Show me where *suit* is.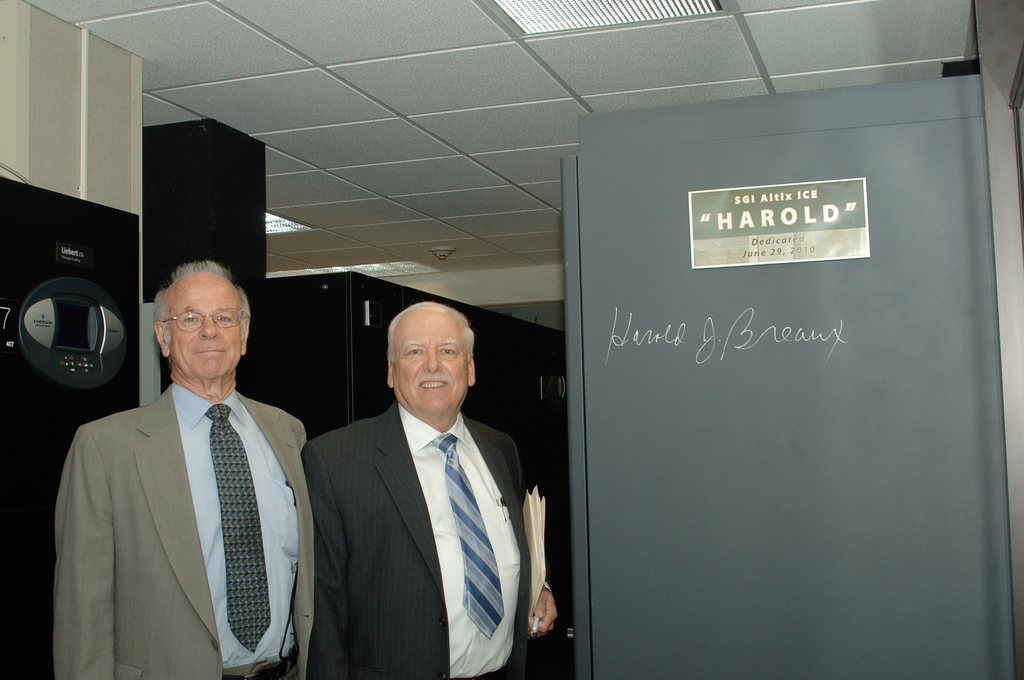
*suit* is at region(63, 342, 279, 668).
